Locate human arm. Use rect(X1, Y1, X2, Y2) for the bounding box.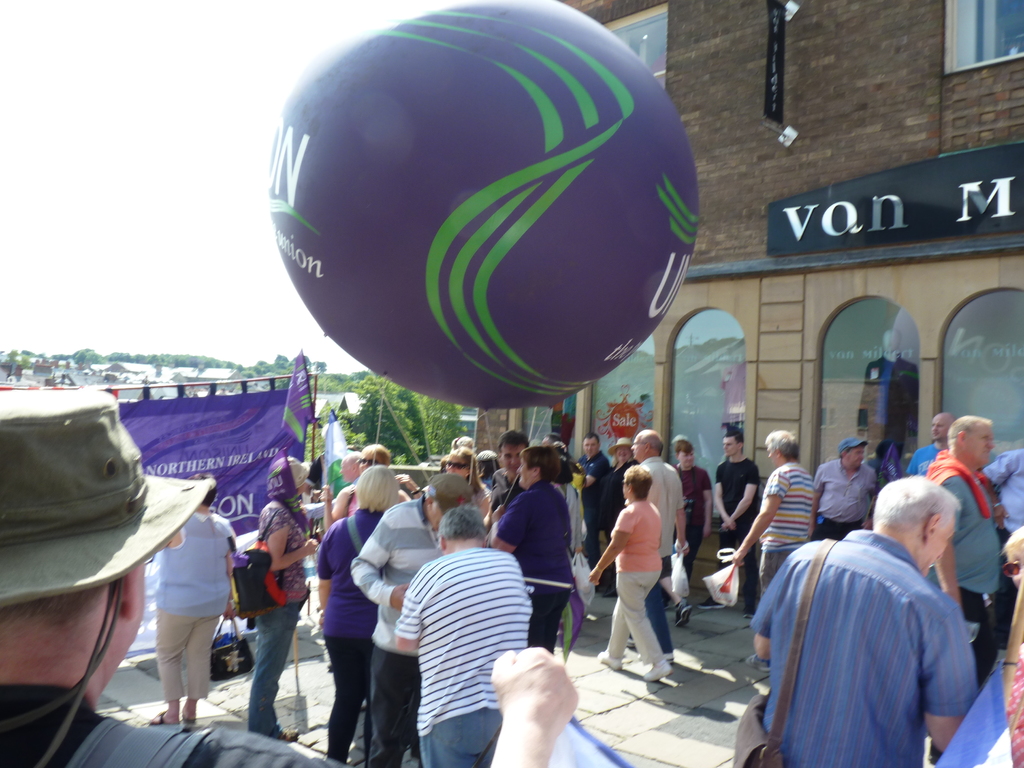
rect(225, 525, 239, 582).
